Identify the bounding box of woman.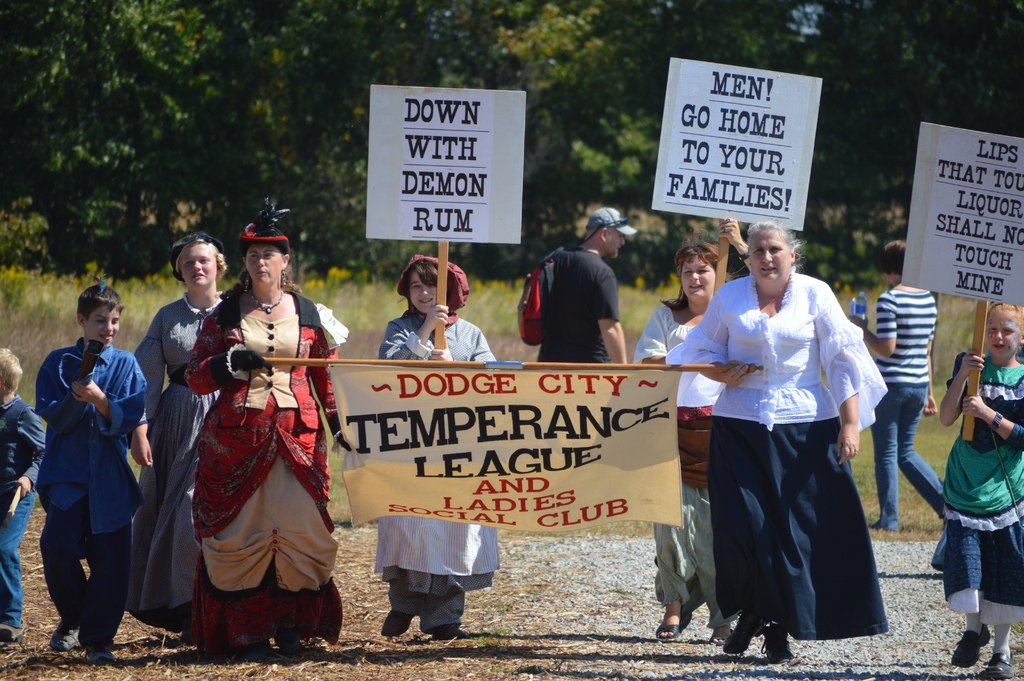
<box>666,219,886,664</box>.
